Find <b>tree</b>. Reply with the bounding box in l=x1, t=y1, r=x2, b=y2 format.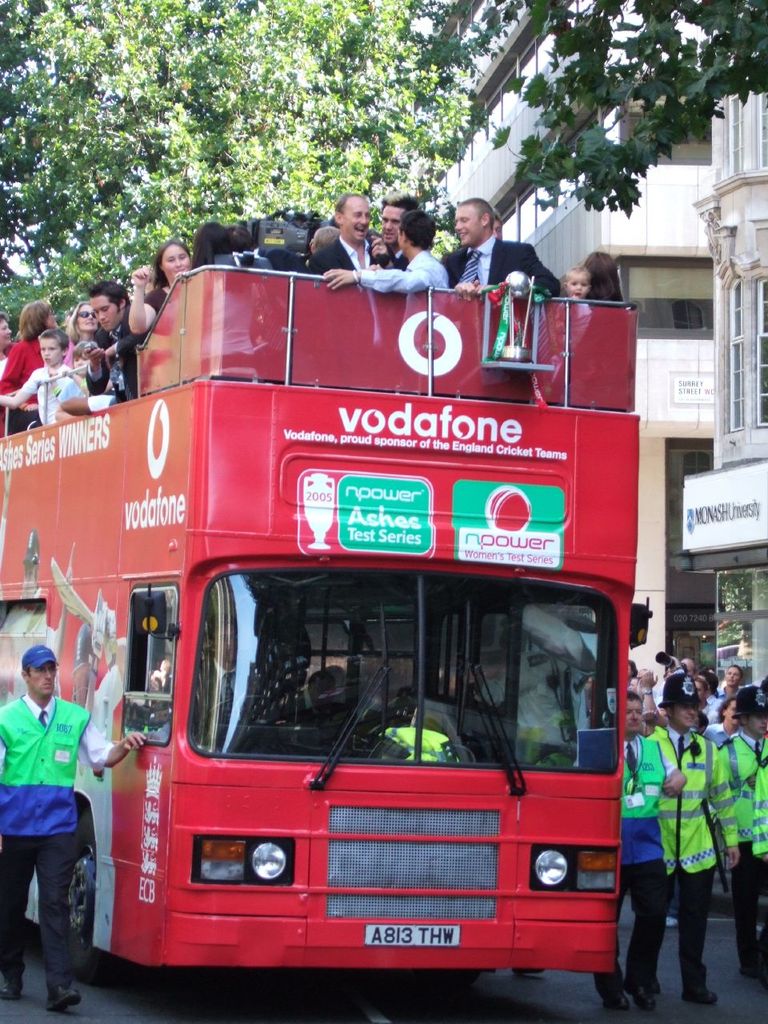
l=486, t=0, r=767, b=222.
